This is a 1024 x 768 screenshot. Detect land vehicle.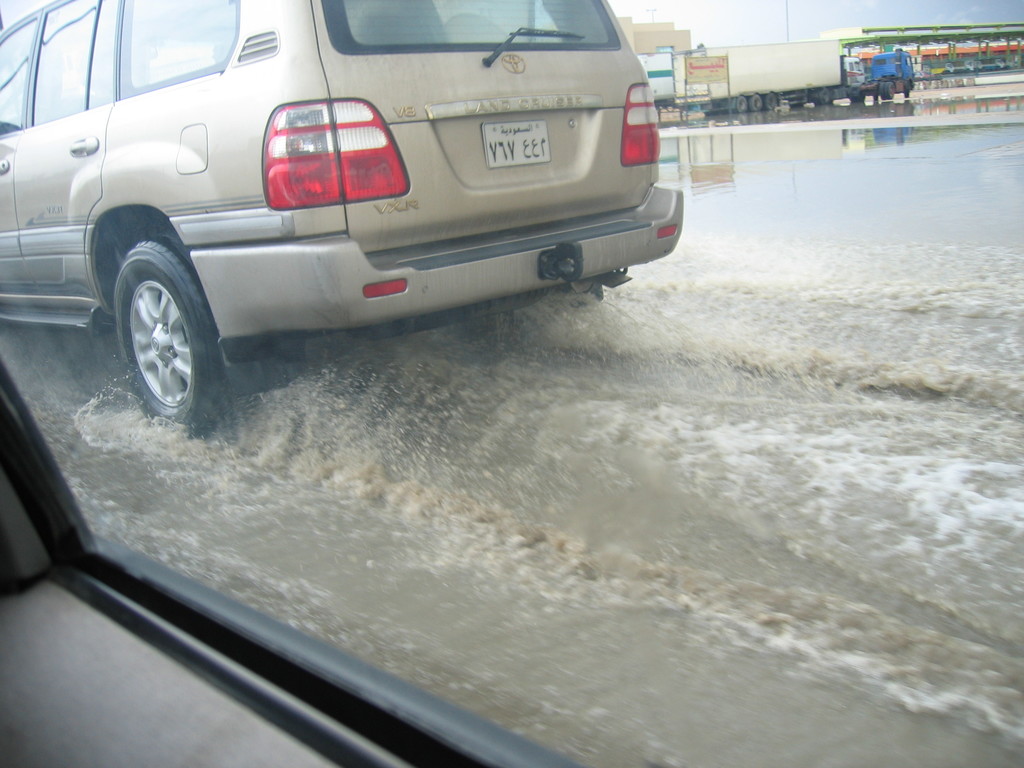
bbox=(669, 35, 918, 114).
